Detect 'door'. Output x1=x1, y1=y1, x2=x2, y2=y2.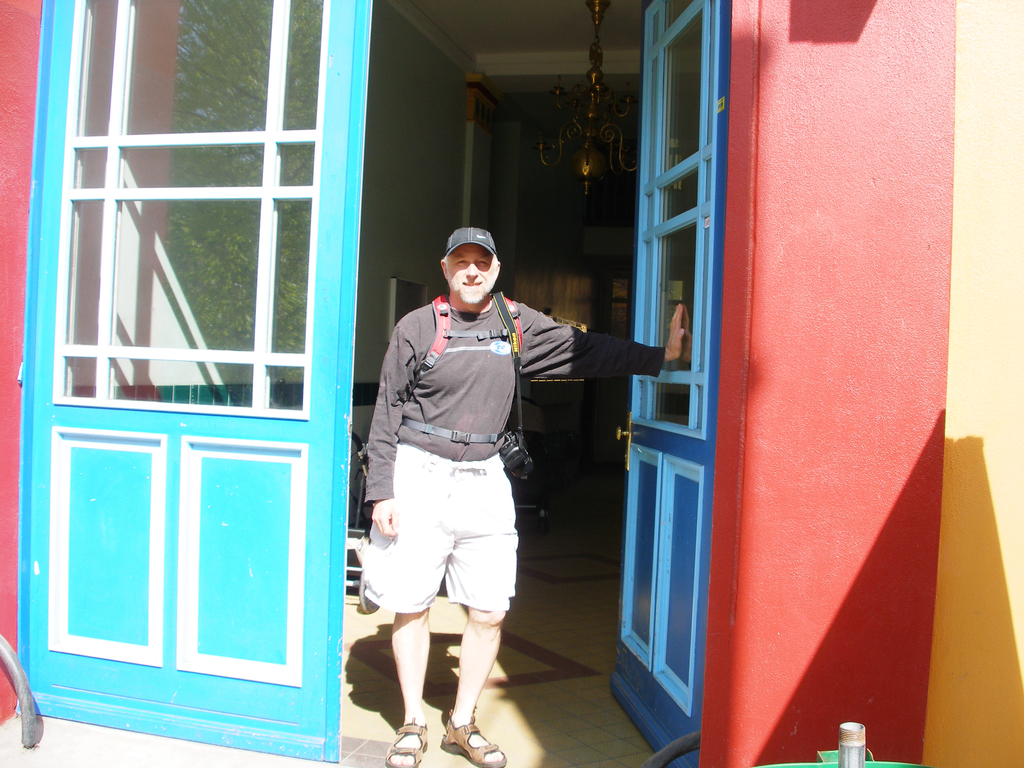
x1=28, y1=71, x2=354, y2=760.
